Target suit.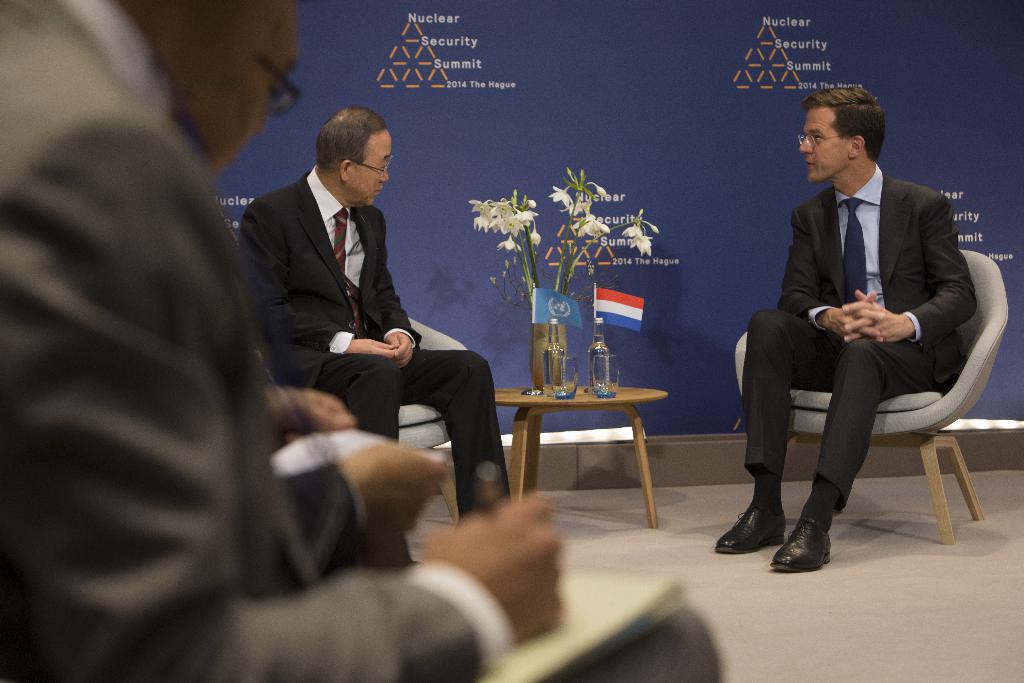
Target region: pyautogui.locateOnScreen(0, 0, 512, 682).
